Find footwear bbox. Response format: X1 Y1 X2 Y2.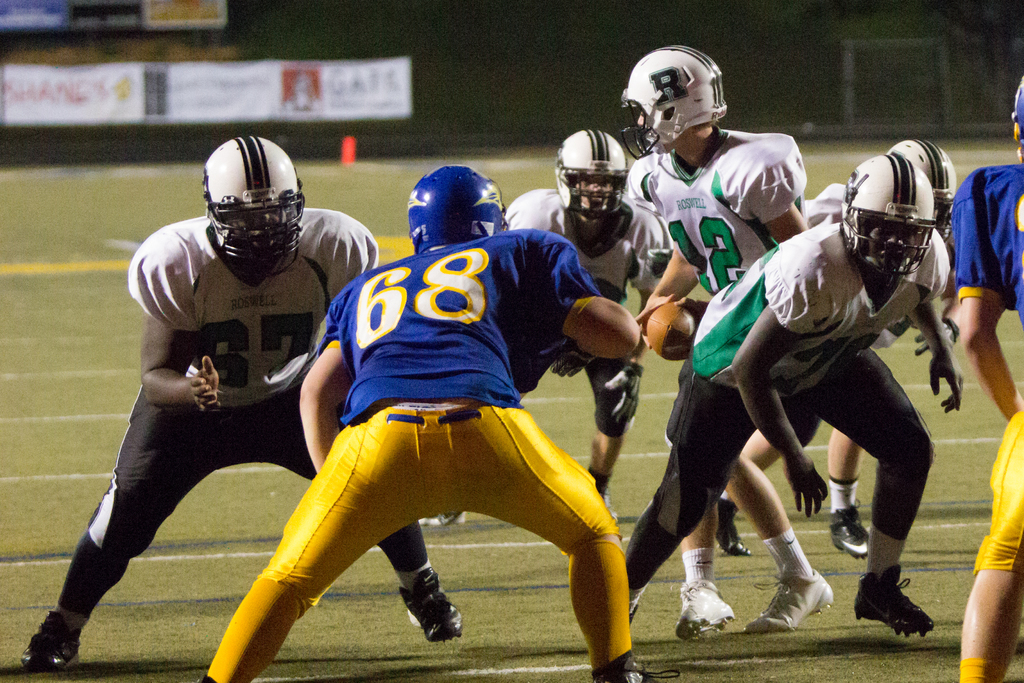
749 562 833 633.
